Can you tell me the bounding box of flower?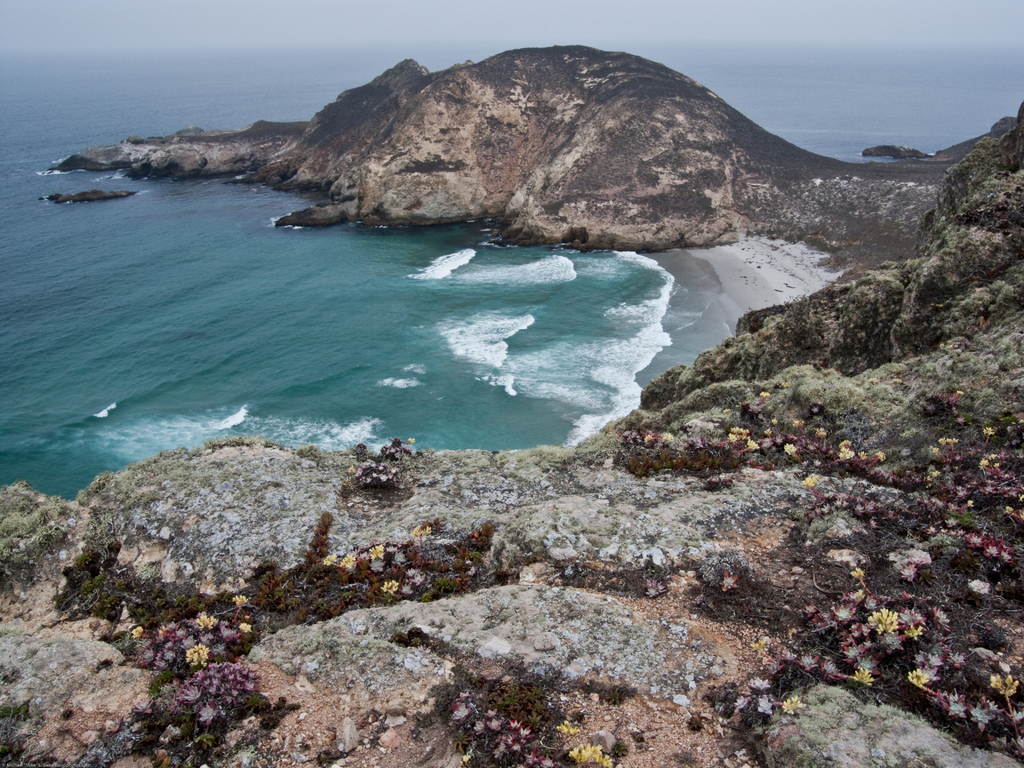
locate(195, 616, 220, 630).
